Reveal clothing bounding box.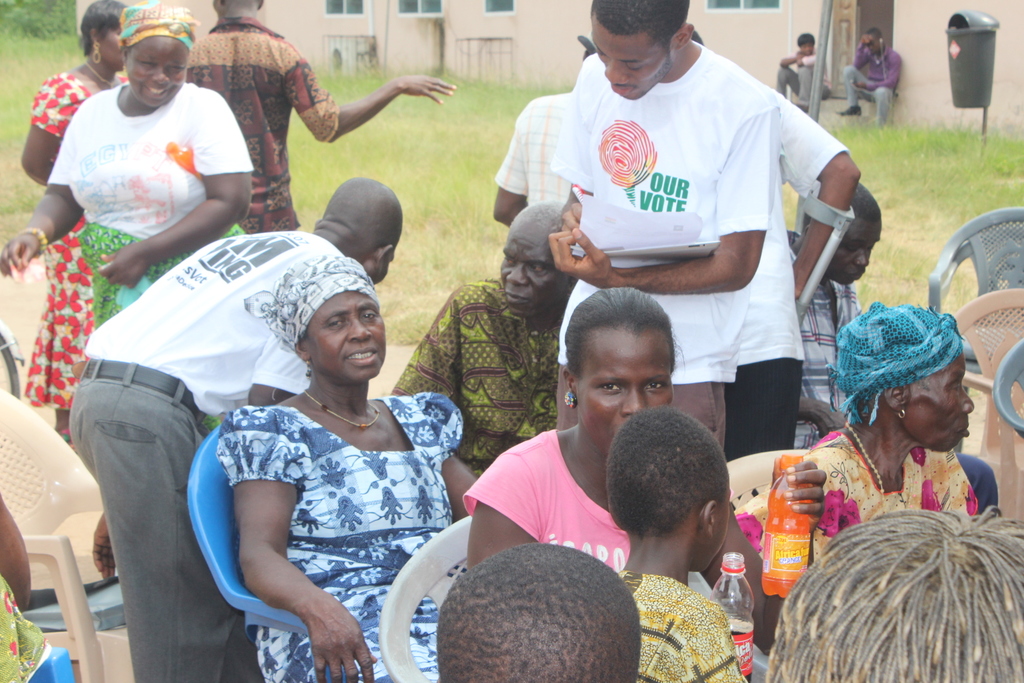
Revealed: (844, 42, 902, 126).
